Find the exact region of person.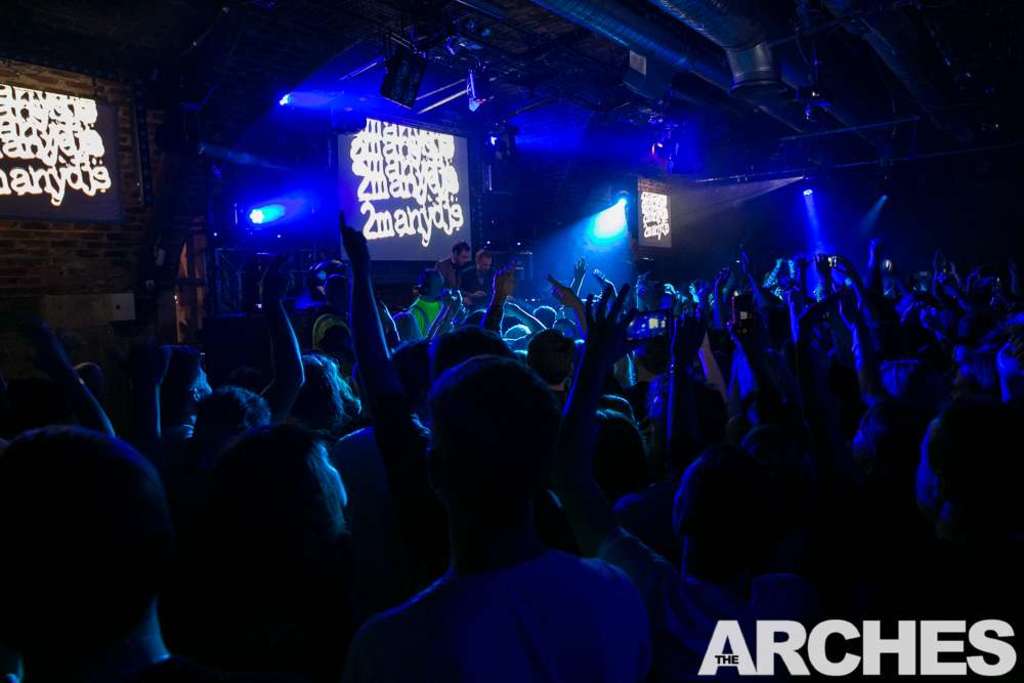
Exact region: locate(433, 243, 478, 299).
